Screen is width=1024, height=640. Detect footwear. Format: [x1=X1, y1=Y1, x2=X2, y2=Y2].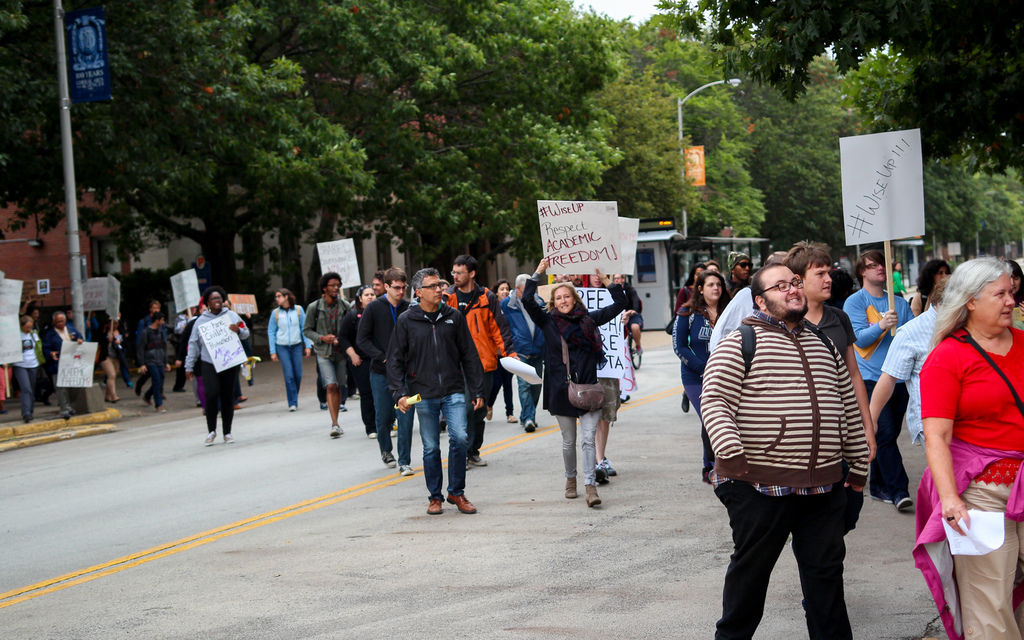
[x1=445, y1=492, x2=478, y2=517].
